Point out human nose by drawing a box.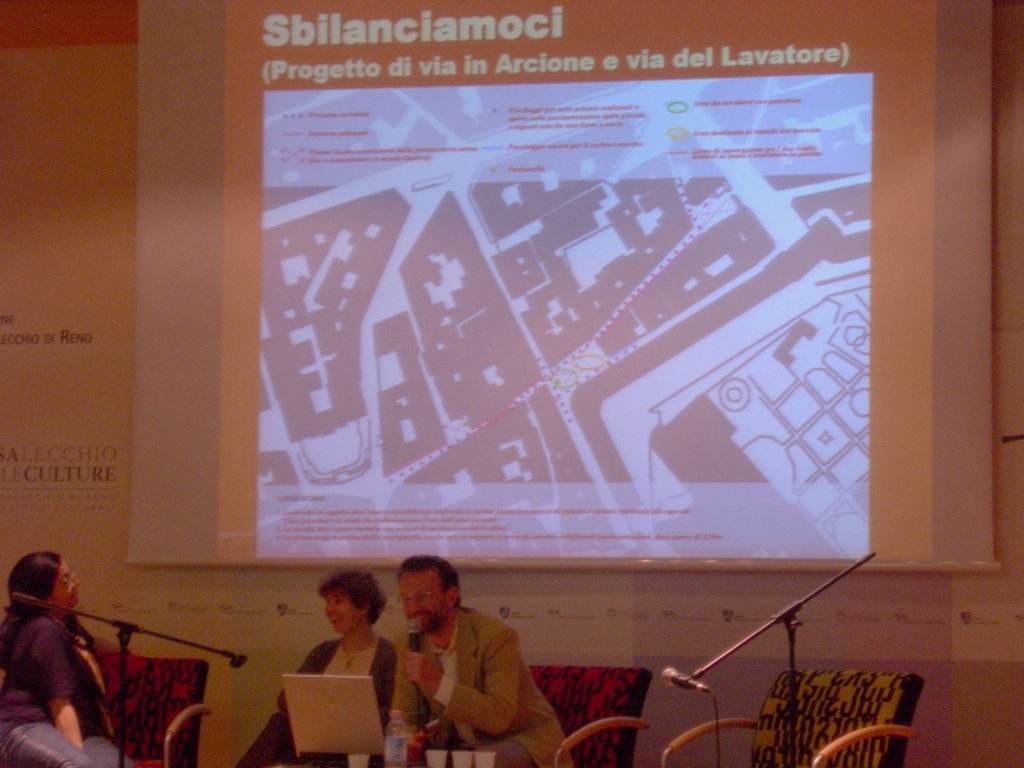
bbox=[404, 595, 420, 614].
